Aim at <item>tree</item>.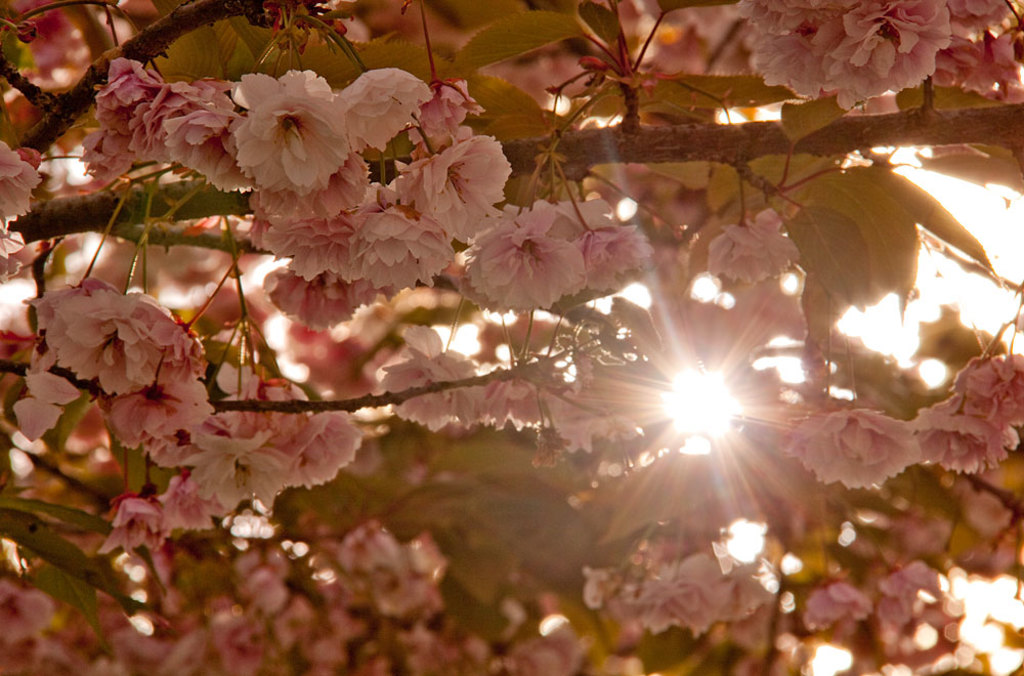
Aimed at detection(0, 0, 1023, 675).
